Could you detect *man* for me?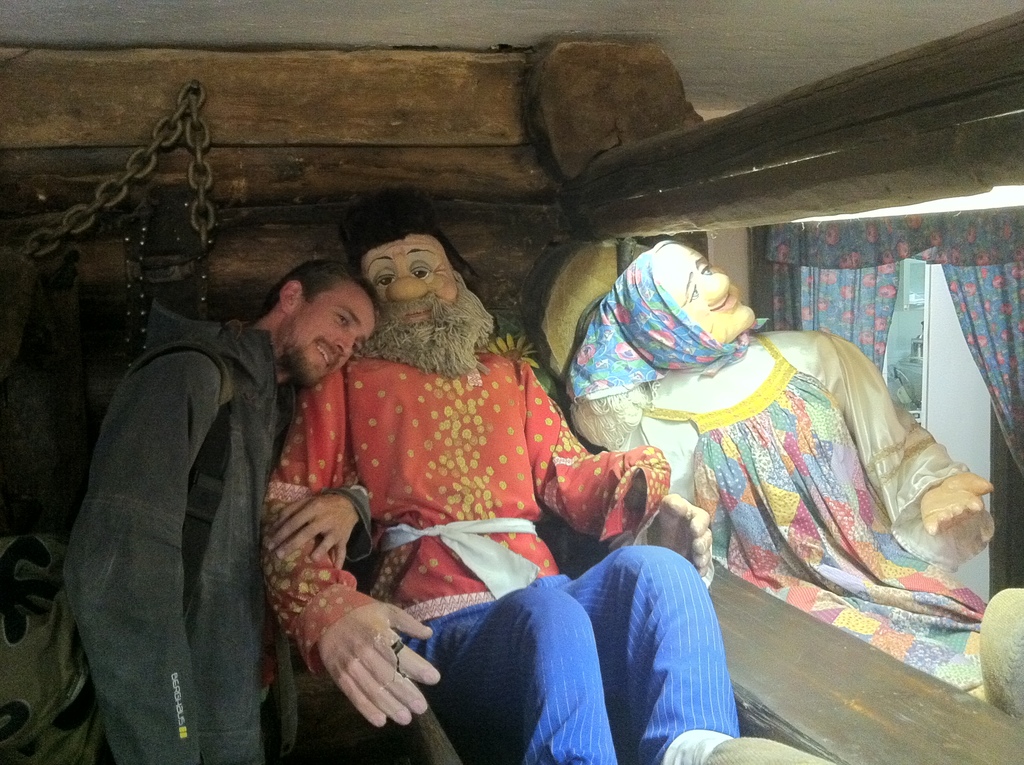
Detection result: [x1=58, y1=257, x2=375, y2=764].
